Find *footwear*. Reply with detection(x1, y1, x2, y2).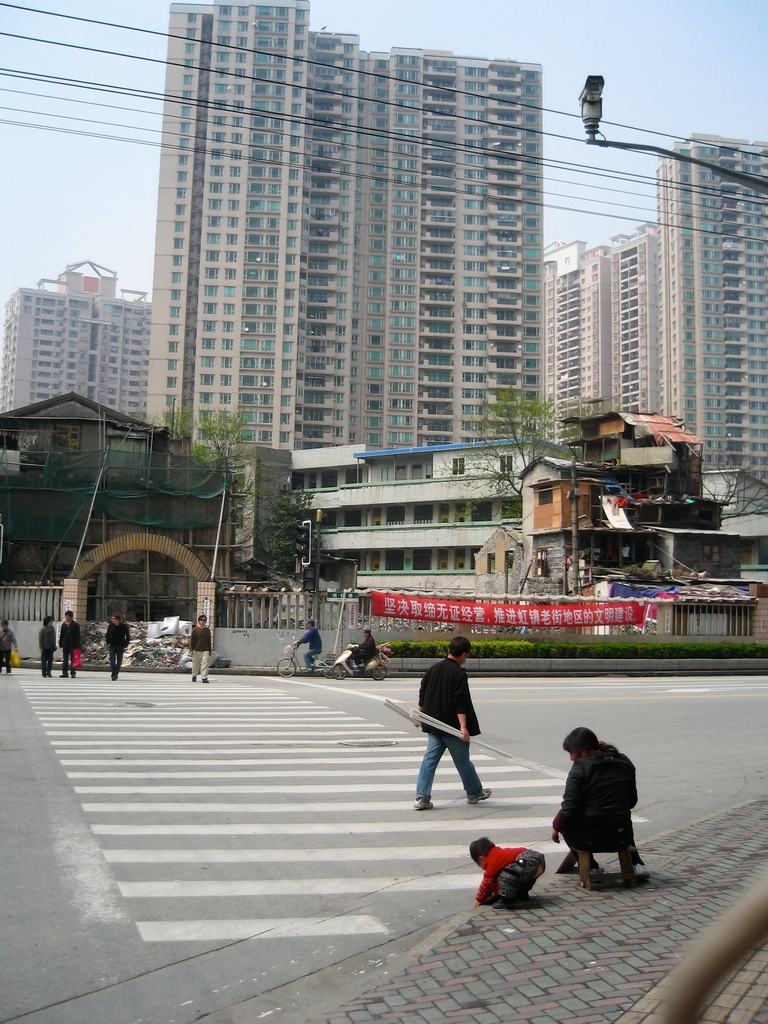
detection(358, 666, 363, 671).
